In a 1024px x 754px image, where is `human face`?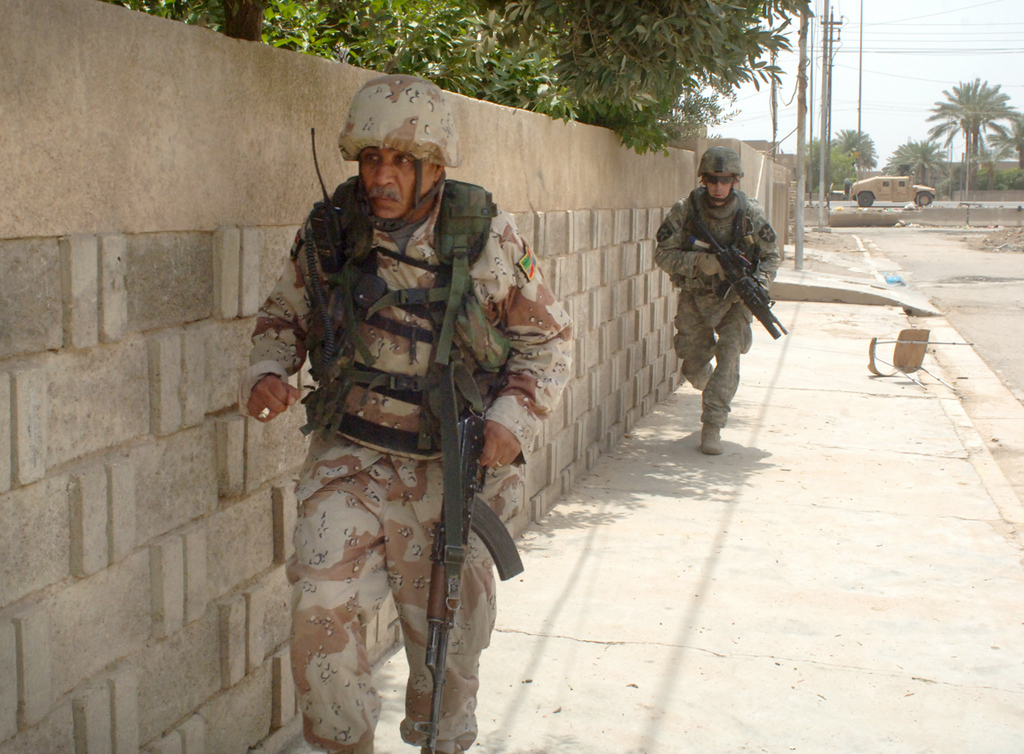
x1=703 y1=172 x2=735 y2=207.
